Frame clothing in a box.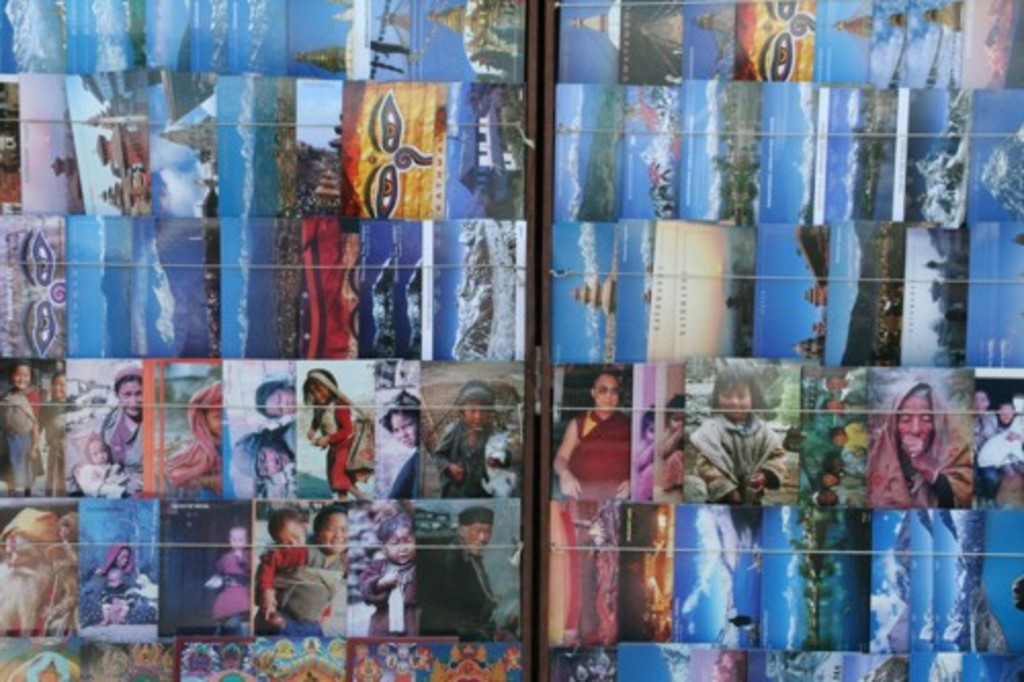
(left=258, top=547, right=309, bottom=621).
